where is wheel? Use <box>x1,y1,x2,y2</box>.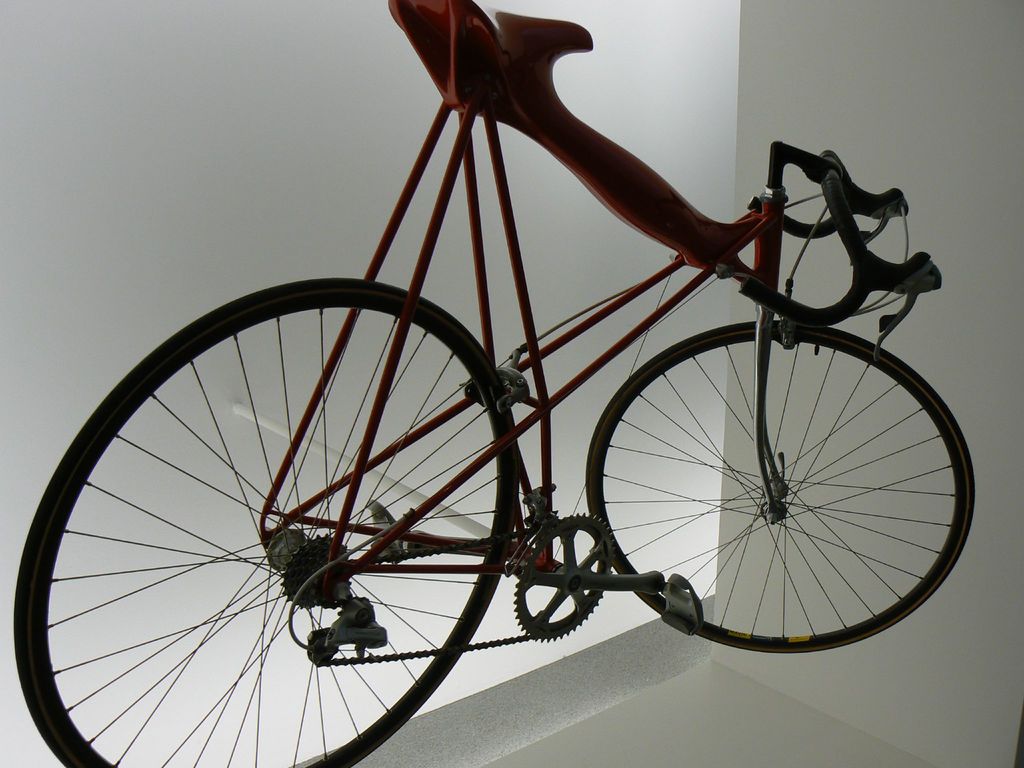
<box>3,278,511,767</box>.
